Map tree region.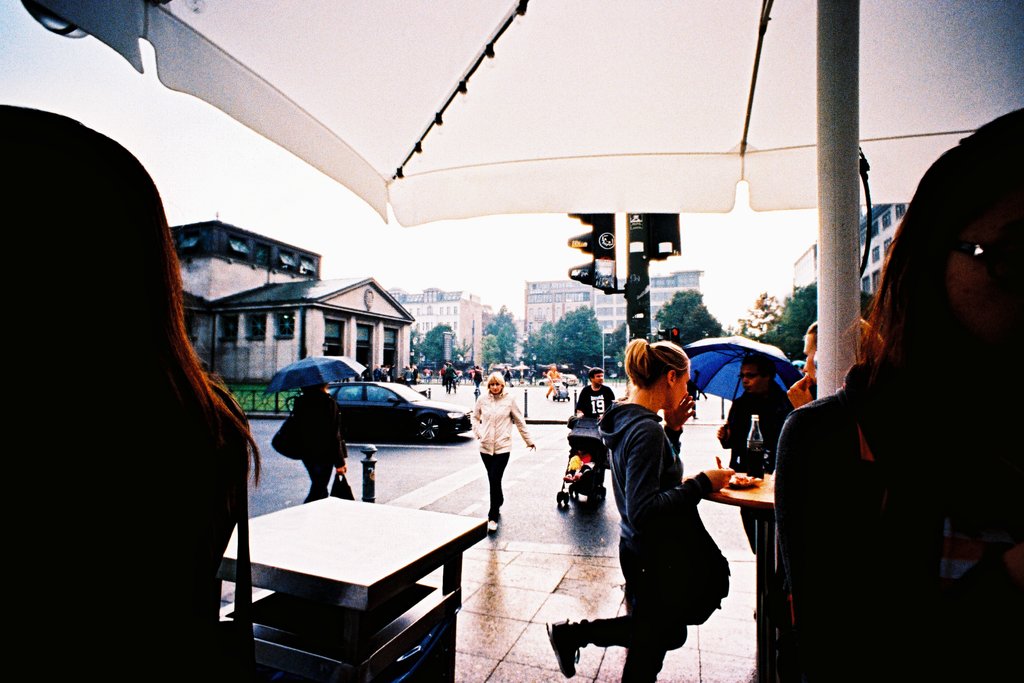
Mapped to [left=724, top=290, right=785, bottom=342].
